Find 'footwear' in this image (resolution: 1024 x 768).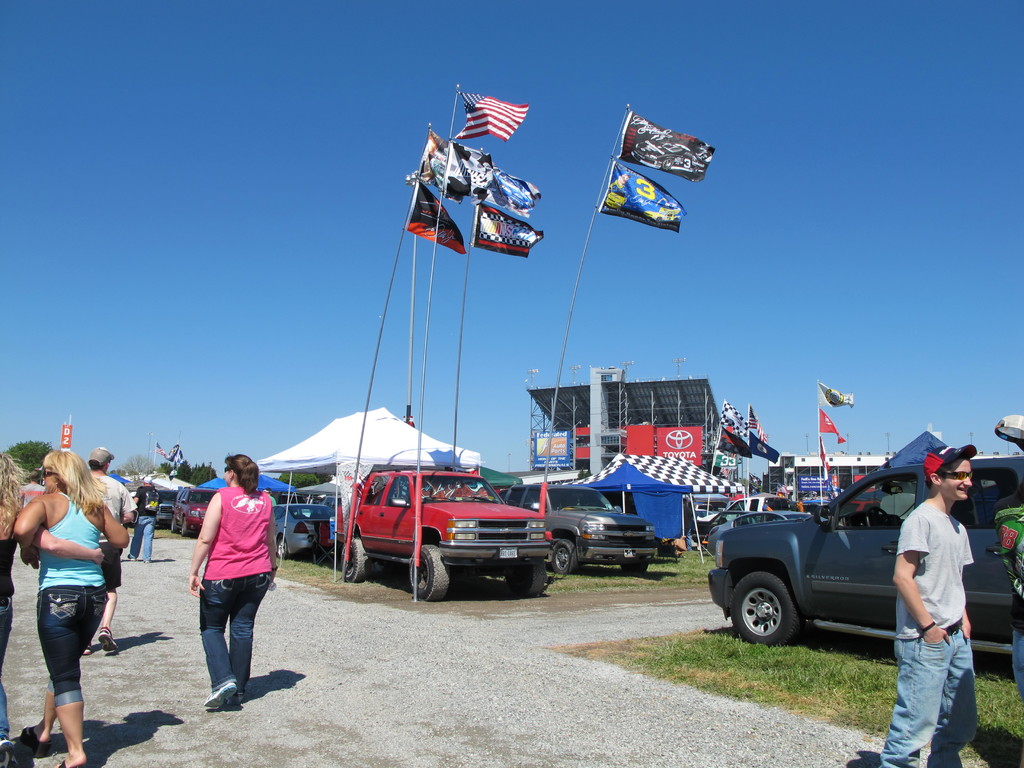
82/643/94/655.
